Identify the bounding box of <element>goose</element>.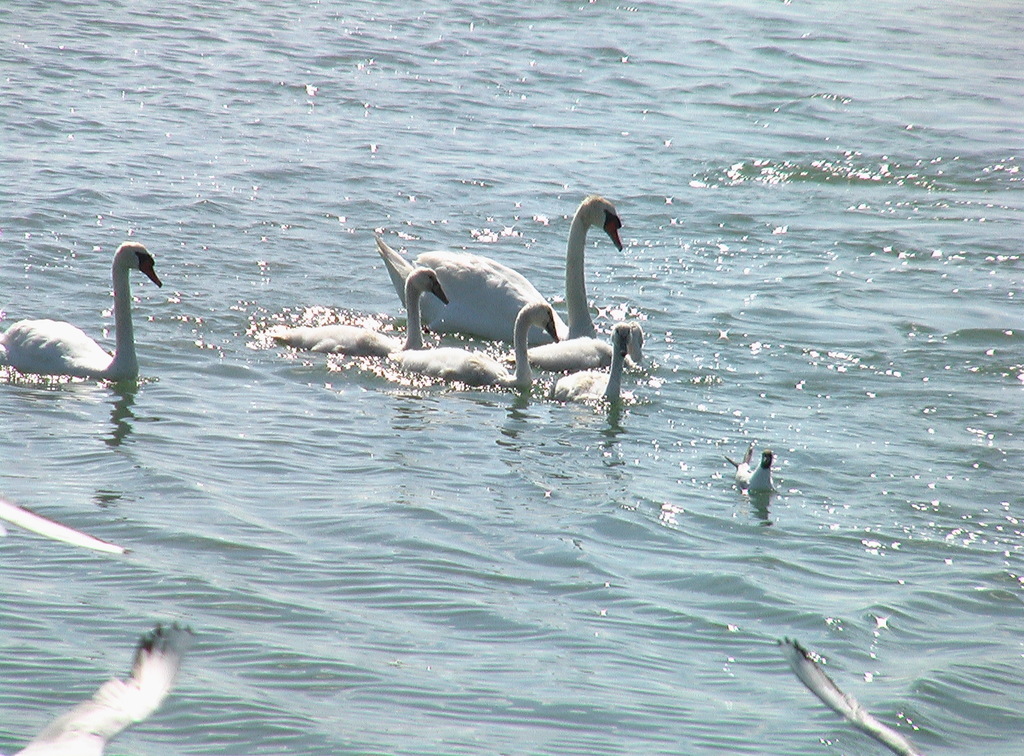
pyautogui.locateOnScreen(551, 317, 644, 404).
